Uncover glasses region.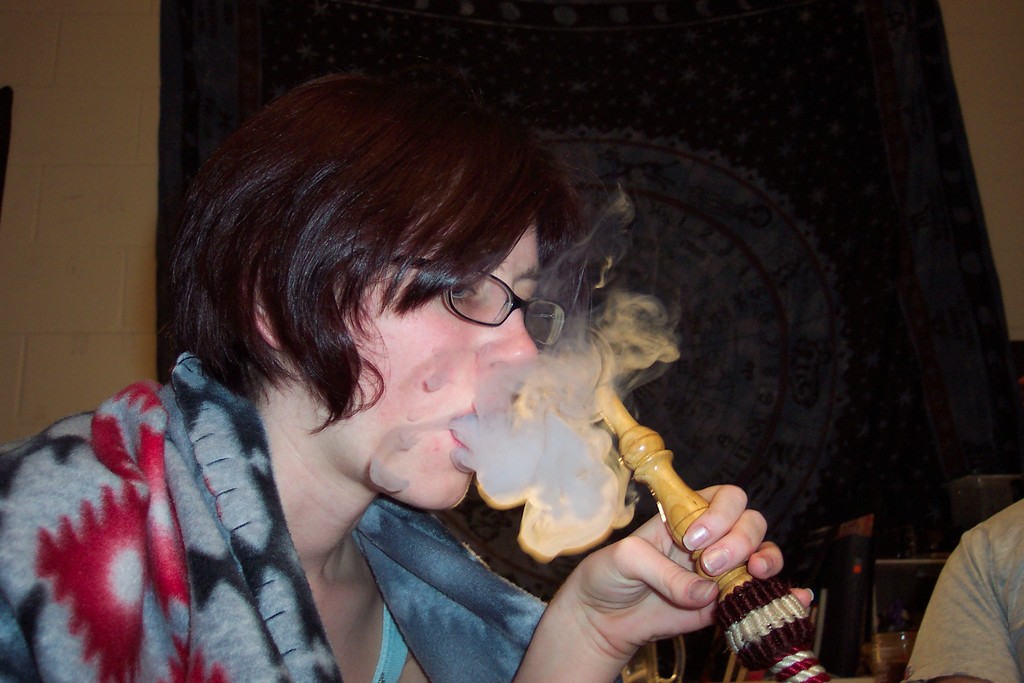
Uncovered: {"left": 367, "top": 263, "right": 599, "bottom": 354}.
